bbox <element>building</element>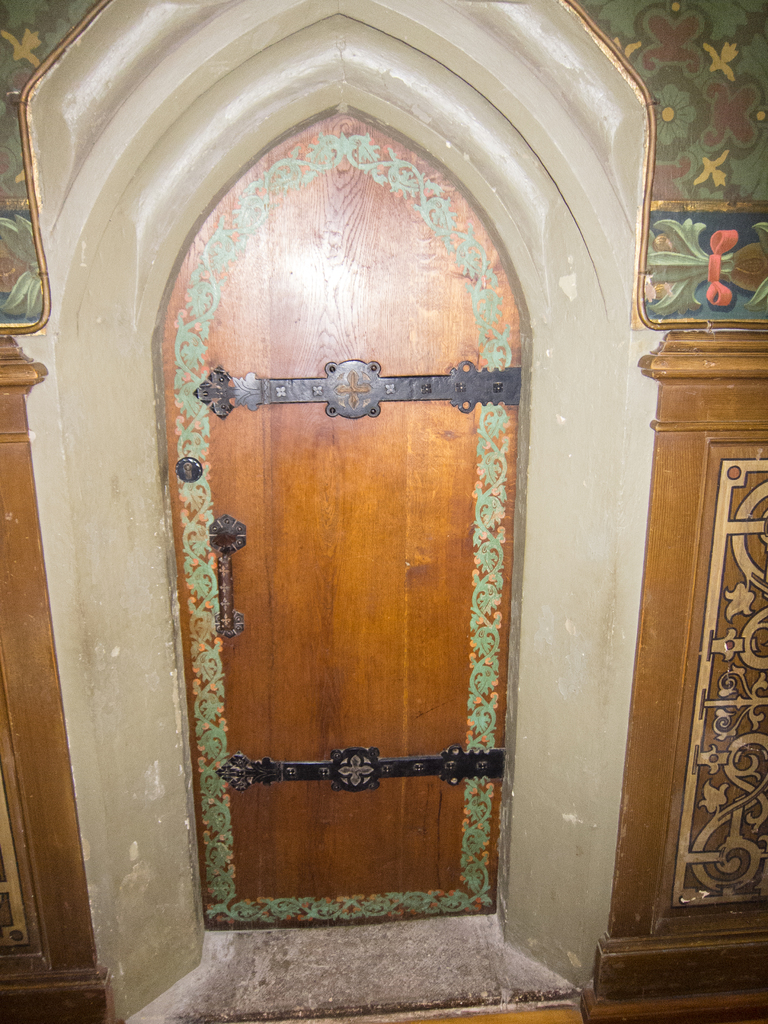
[0, 0, 767, 1023]
